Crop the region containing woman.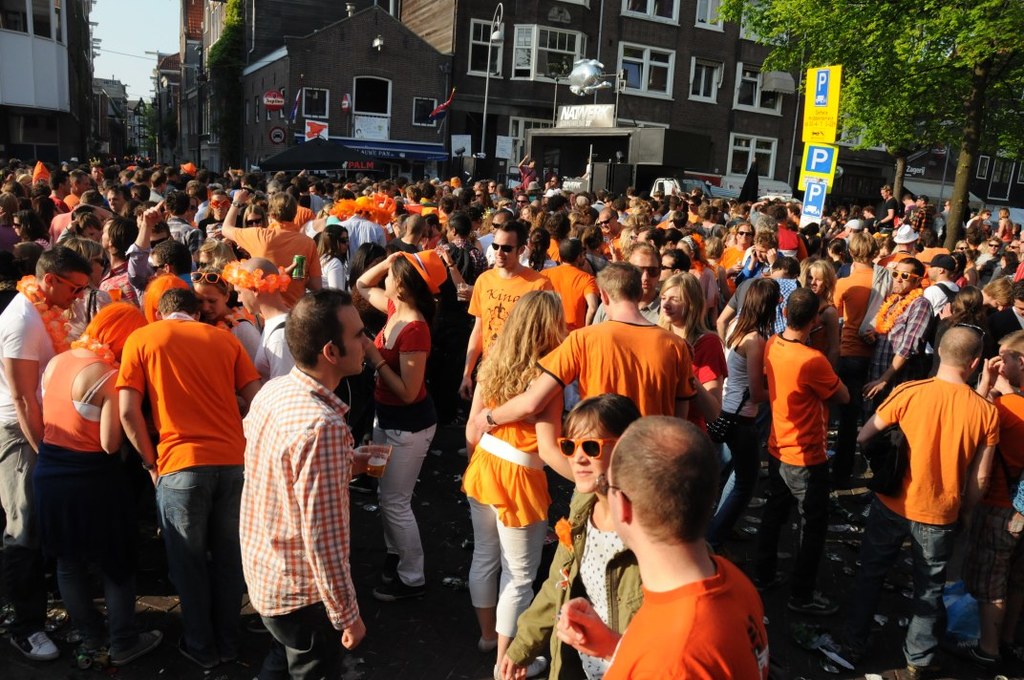
Crop region: select_region(318, 226, 350, 289).
